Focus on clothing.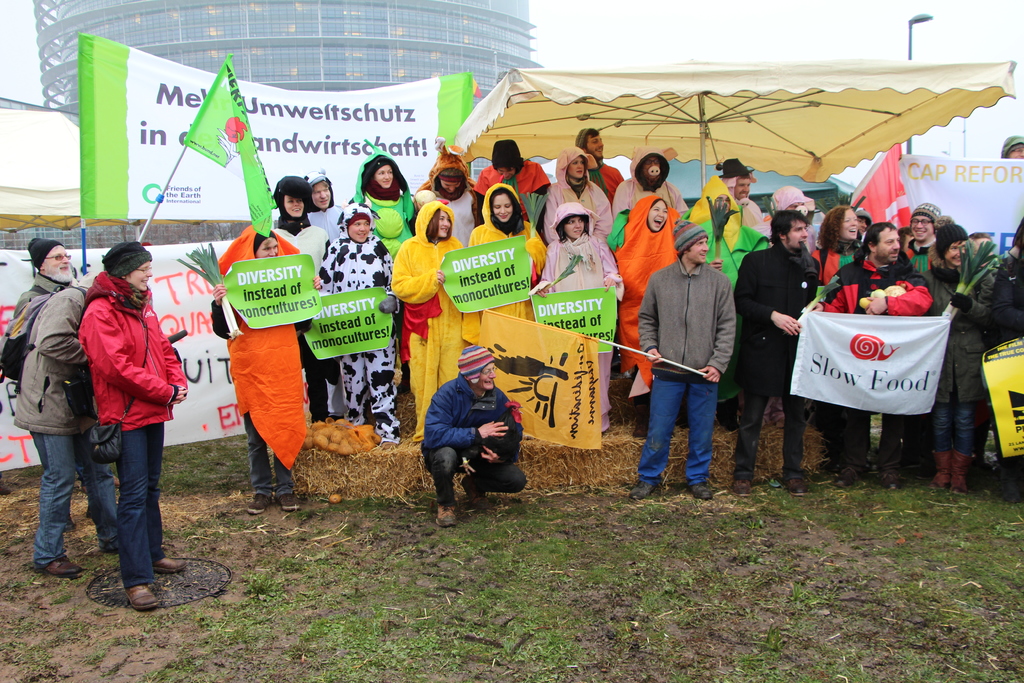
Focused at bbox(12, 274, 61, 468).
